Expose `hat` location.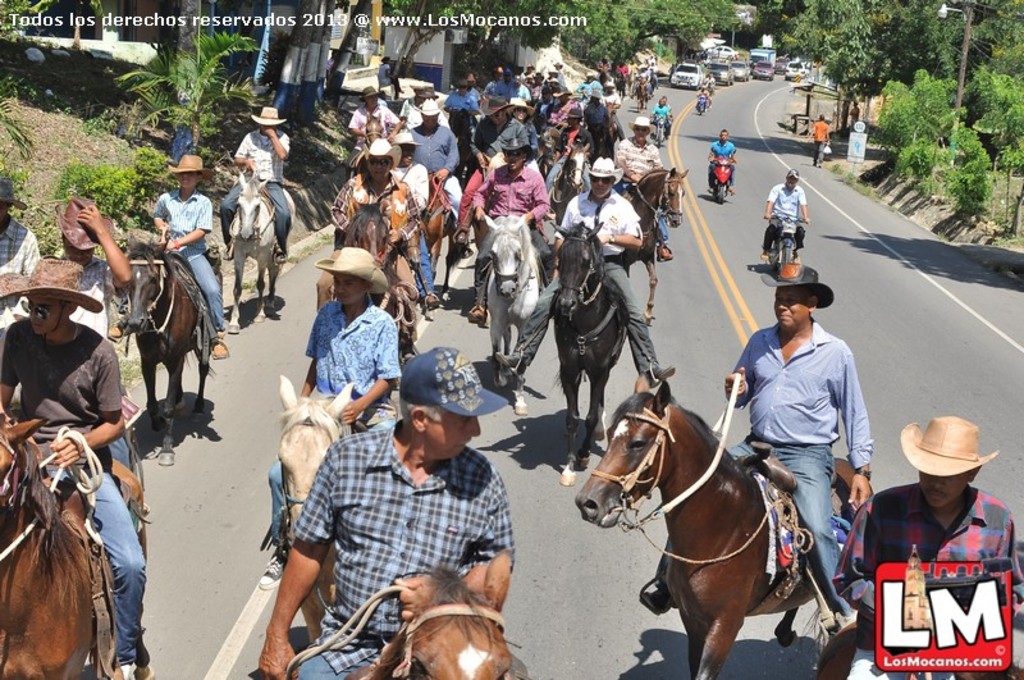
Exposed at 481:96:515:117.
